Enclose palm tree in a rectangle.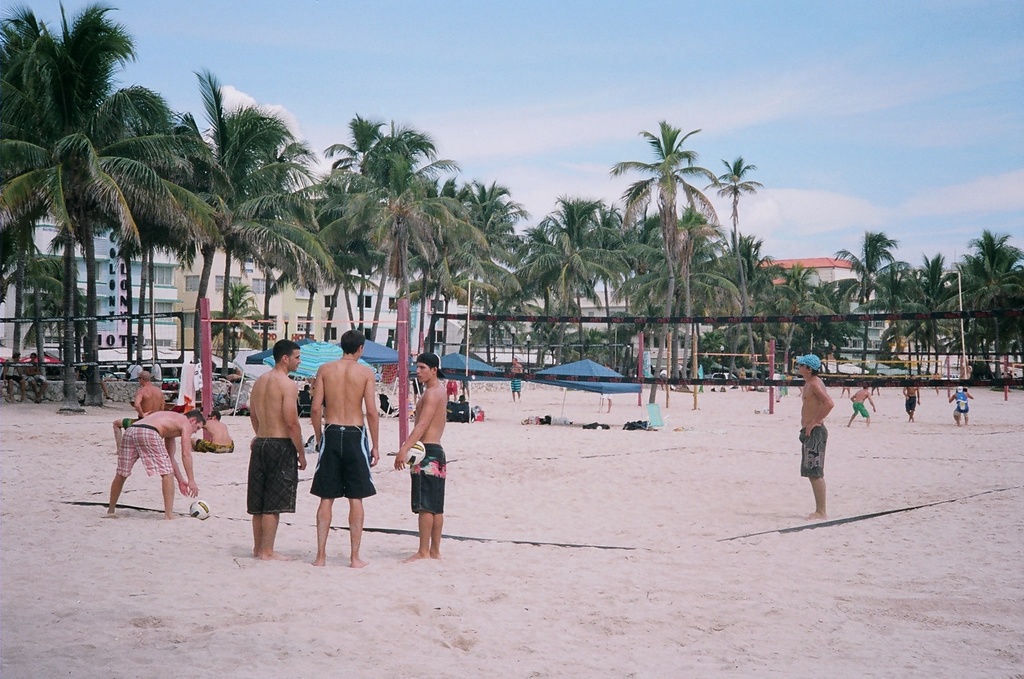
x1=492 y1=199 x2=618 y2=399.
